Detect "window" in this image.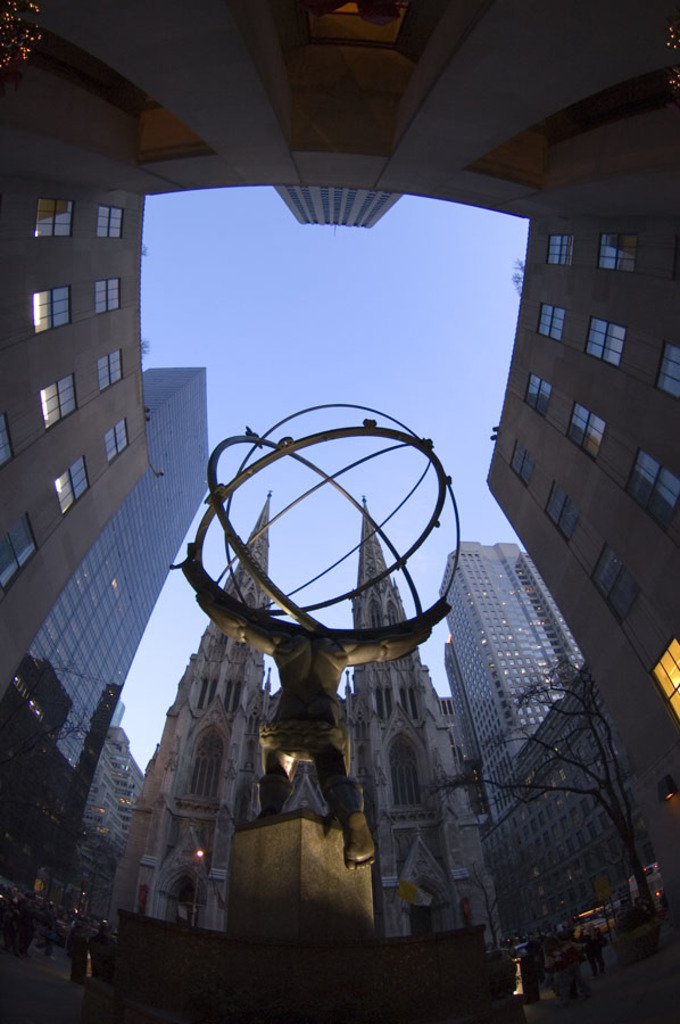
Detection: bbox=[35, 283, 74, 330].
